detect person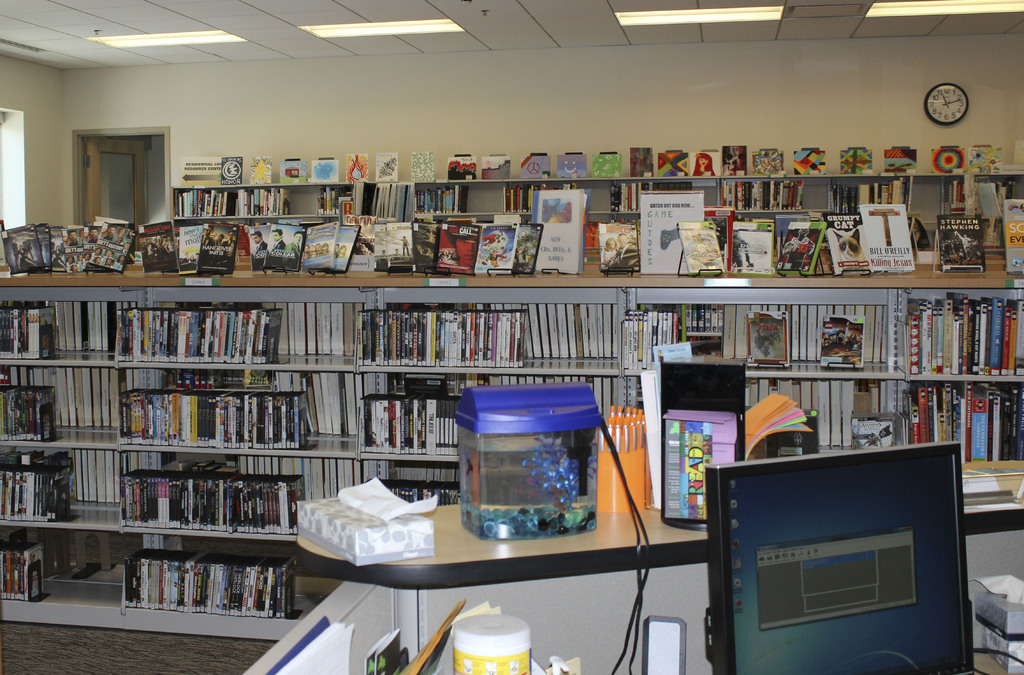
52/245/62/267
